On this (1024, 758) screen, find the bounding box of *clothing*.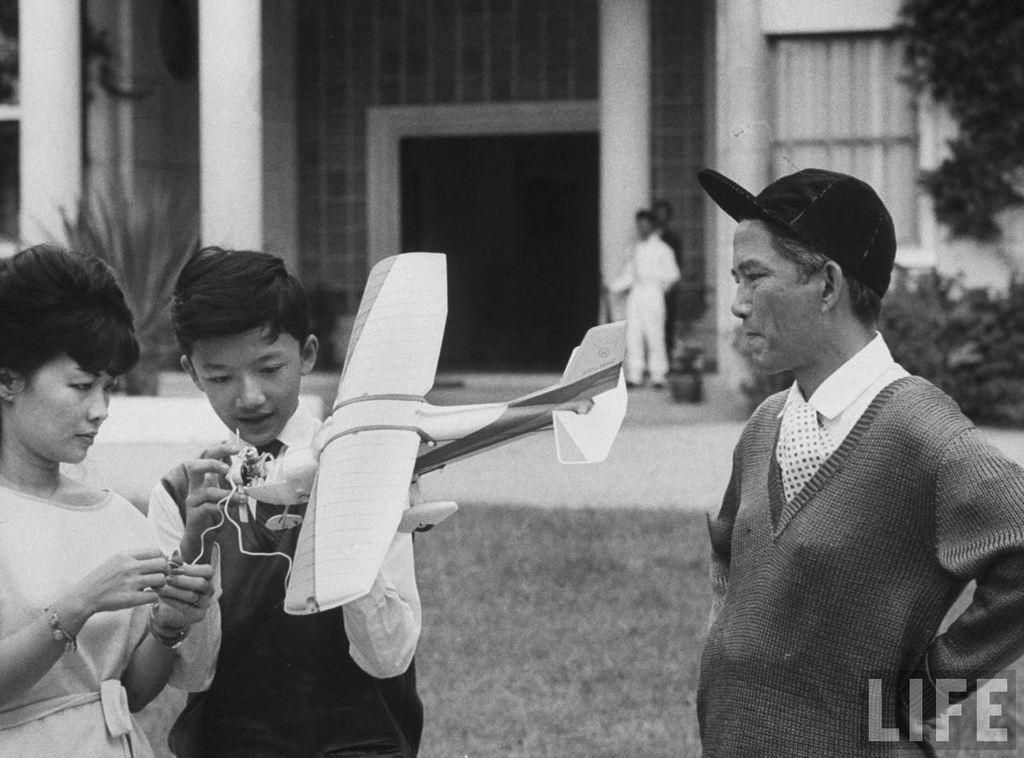
Bounding box: bbox(0, 490, 164, 757).
